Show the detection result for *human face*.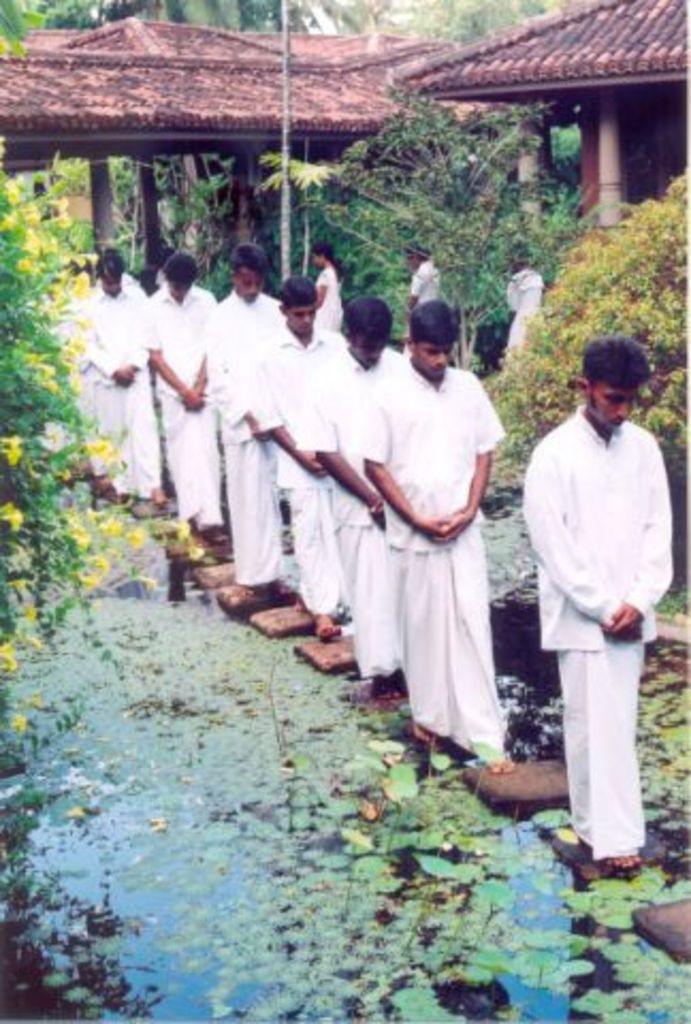
98,271,124,301.
